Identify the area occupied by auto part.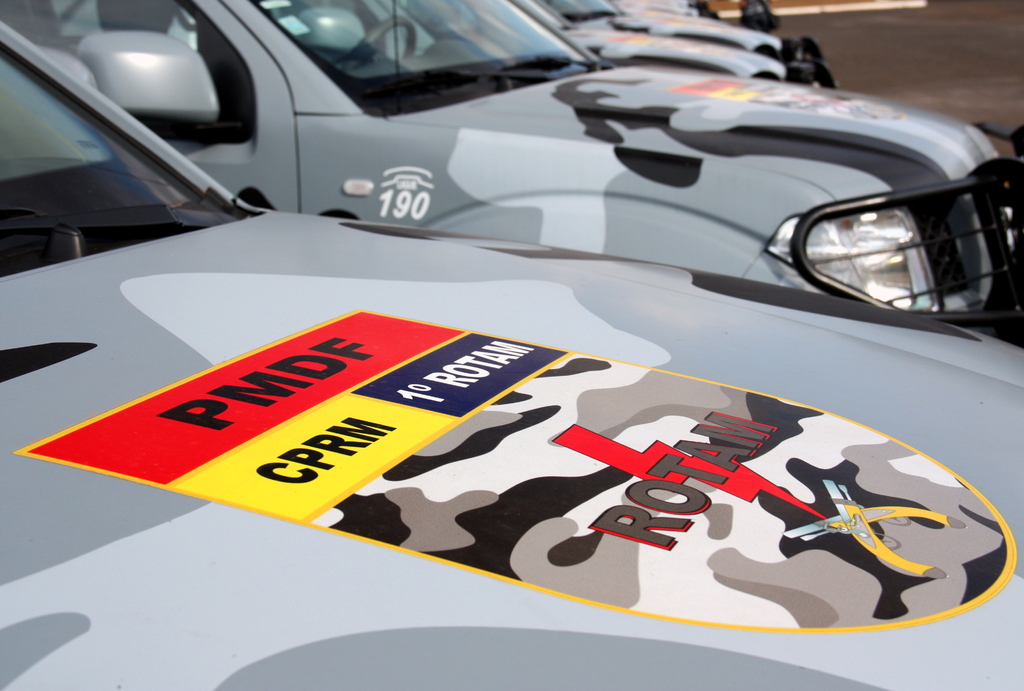
Area: [724,124,1023,345].
